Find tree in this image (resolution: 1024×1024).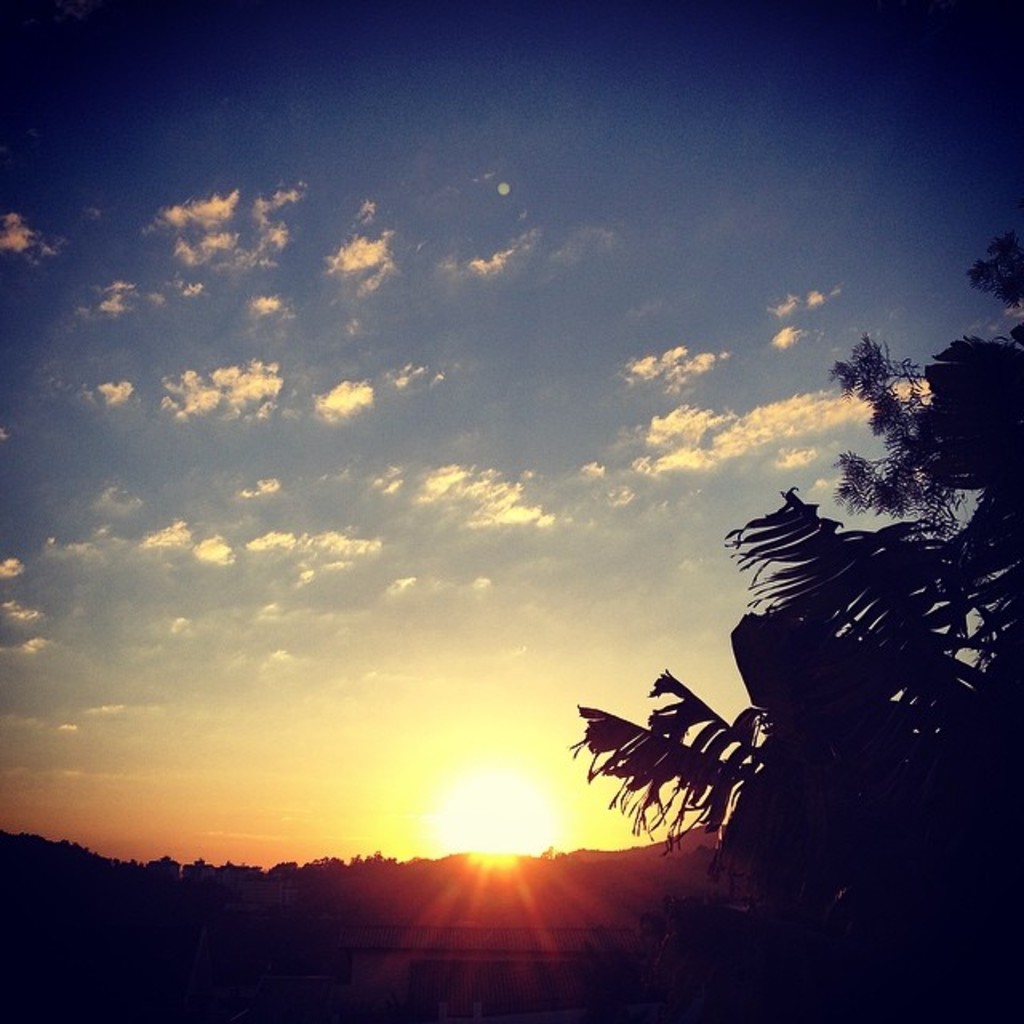
bbox(566, 222, 1022, 850).
